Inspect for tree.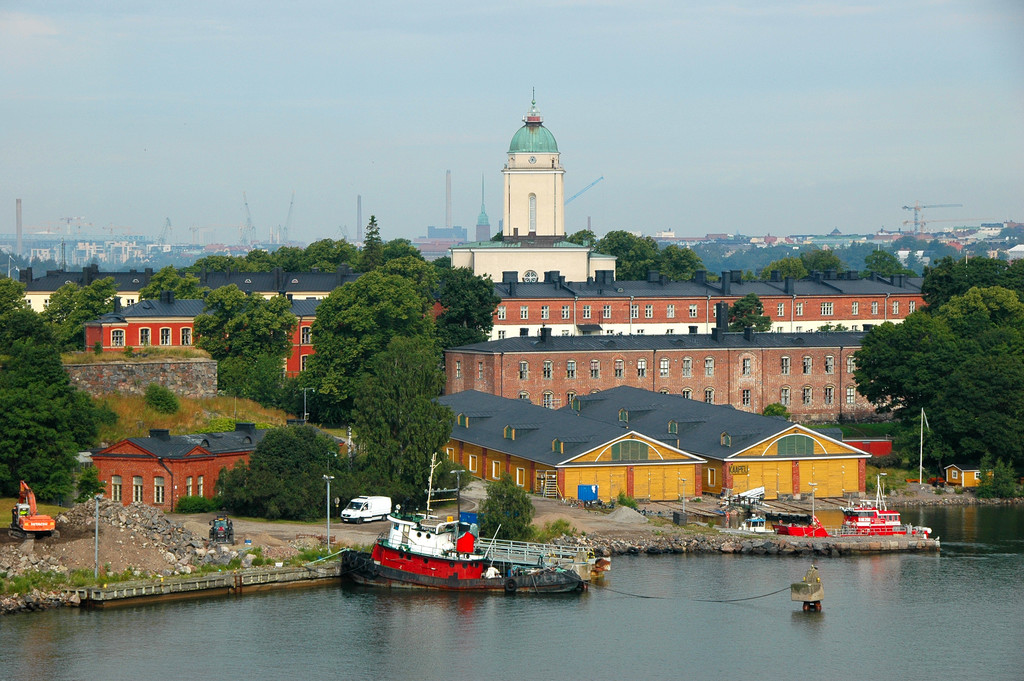
Inspection: {"x1": 650, "y1": 238, "x2": 700, "y2": 279}.
